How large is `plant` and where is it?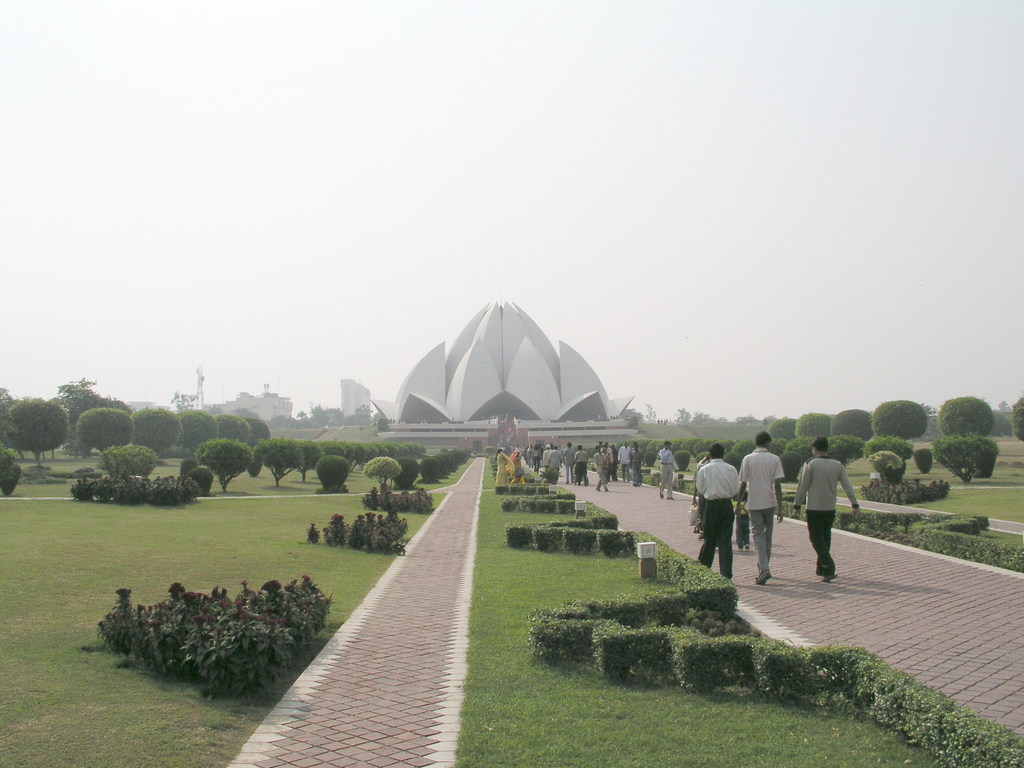
Bounding box: detection(303, 520, 319, 543).
